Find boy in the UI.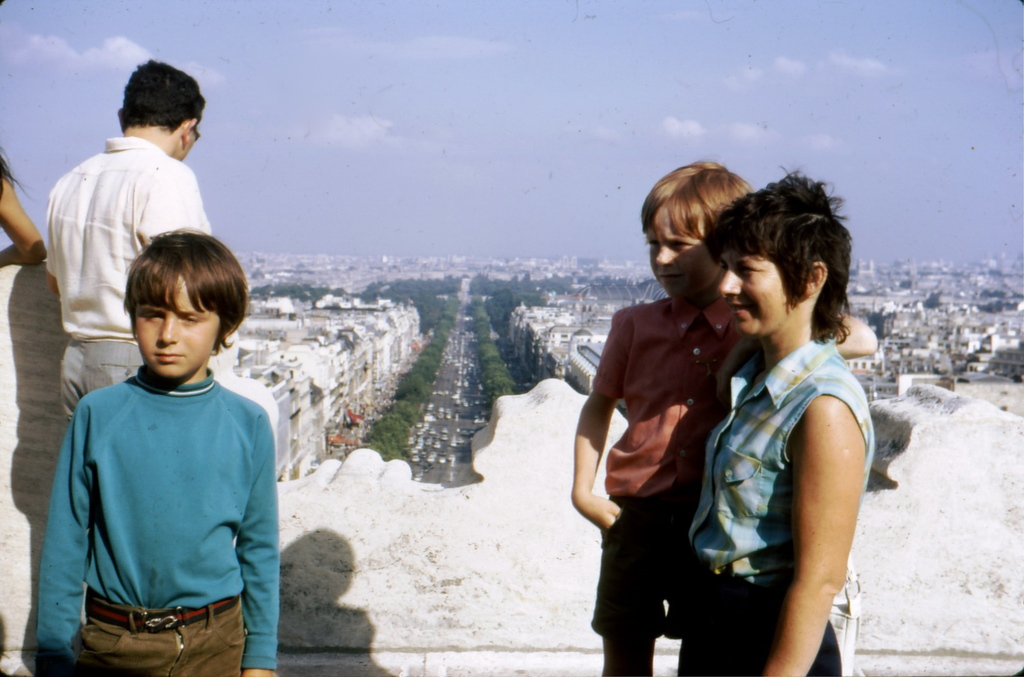
UI element at [left=571, top=159, right=882, bottom=676].
